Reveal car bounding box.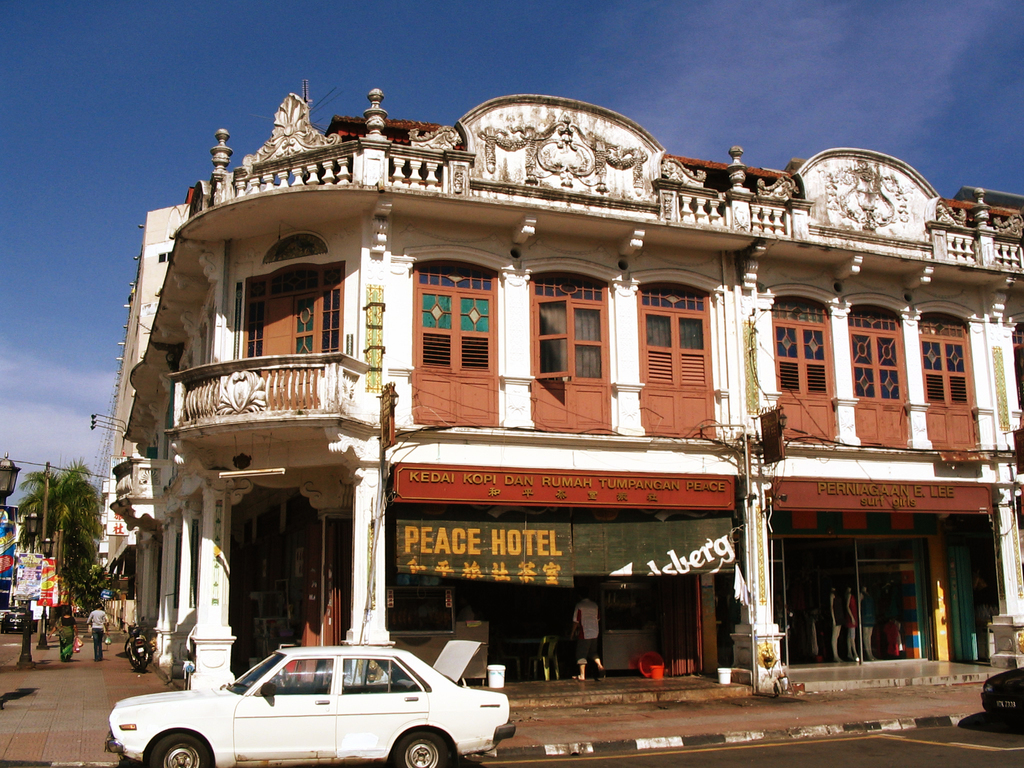
Revealed: <bbox>973, 662, 1023, 736</bbox>.
